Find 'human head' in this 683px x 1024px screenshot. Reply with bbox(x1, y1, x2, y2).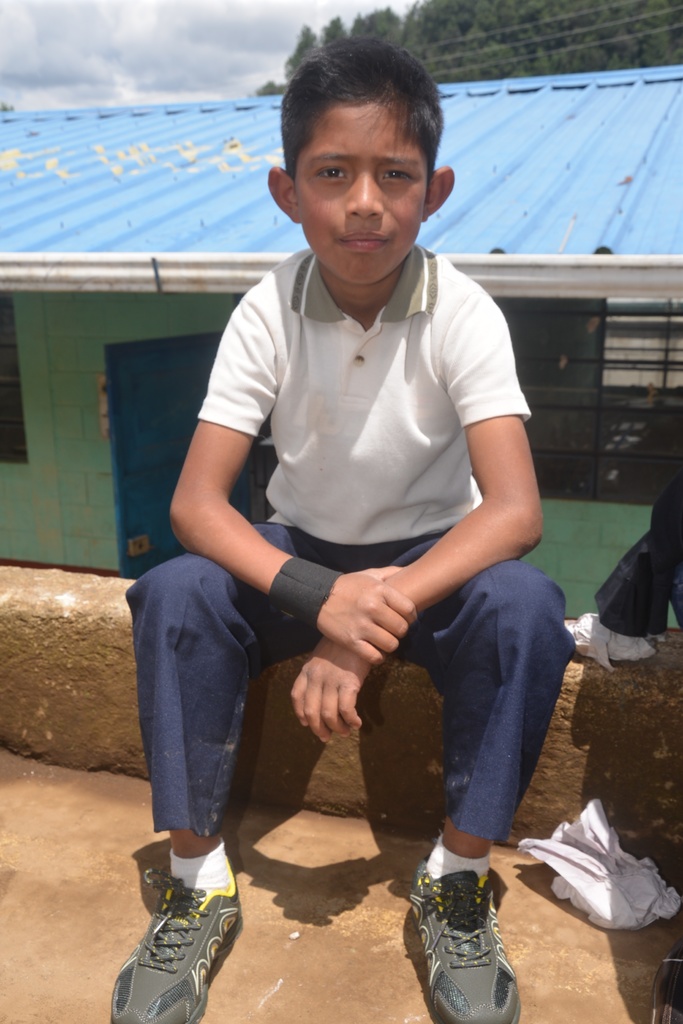
bbox(260, 38, 456, 288).
